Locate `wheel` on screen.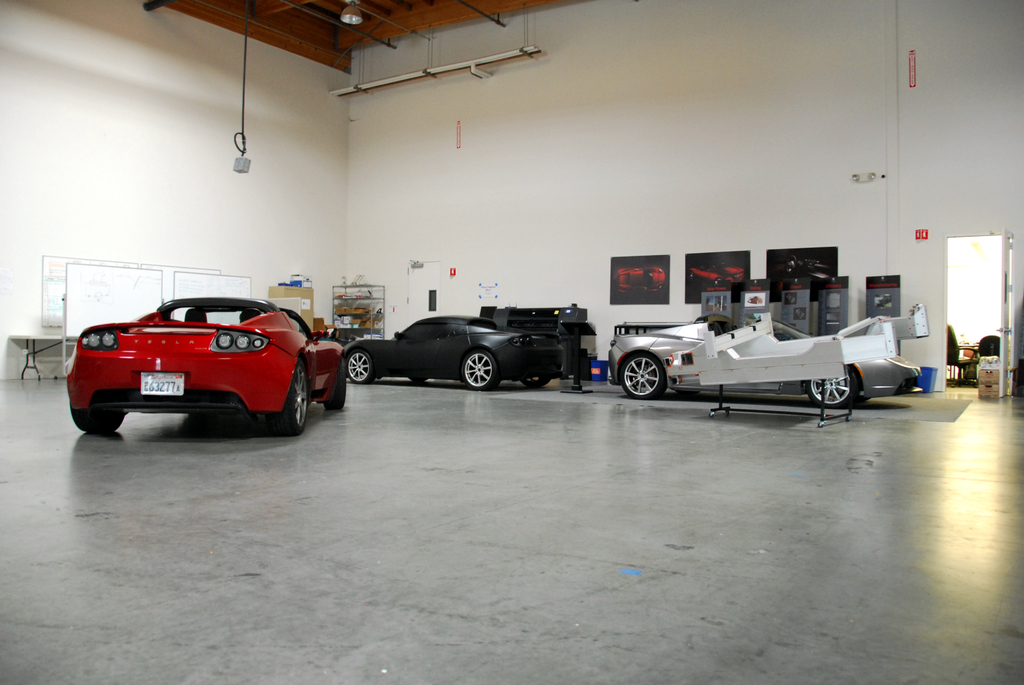
On screen at bbox(615, 345, 670, 401).
